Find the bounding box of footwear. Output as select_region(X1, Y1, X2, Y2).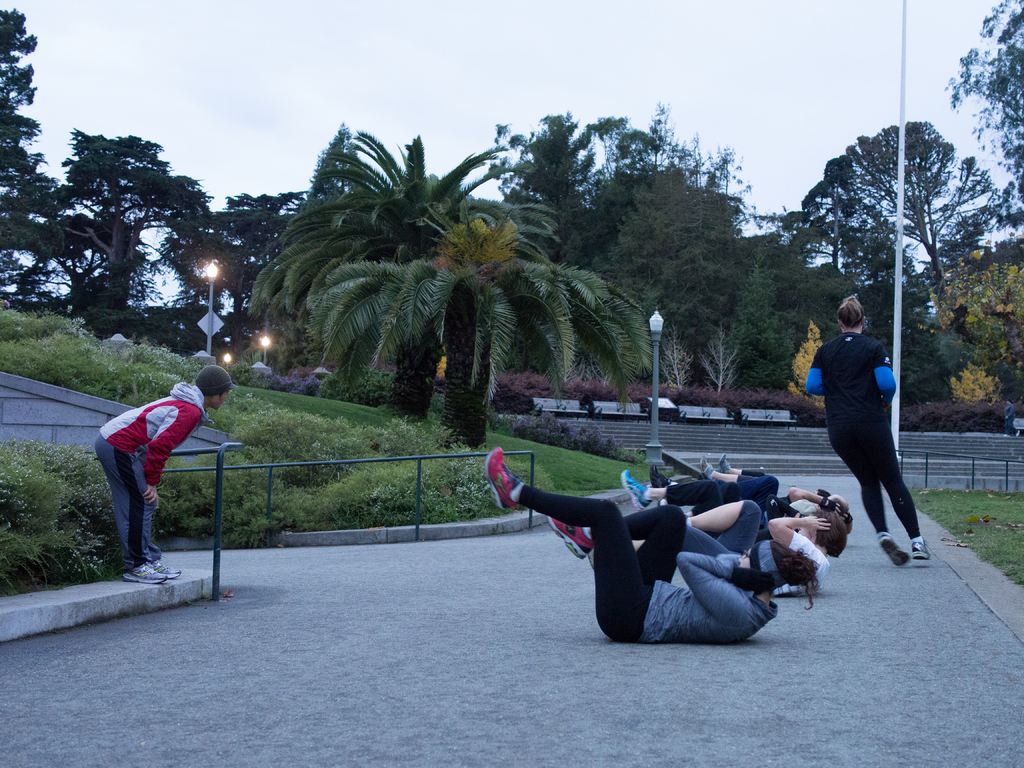
select_region(545, 515, 597, 564).
